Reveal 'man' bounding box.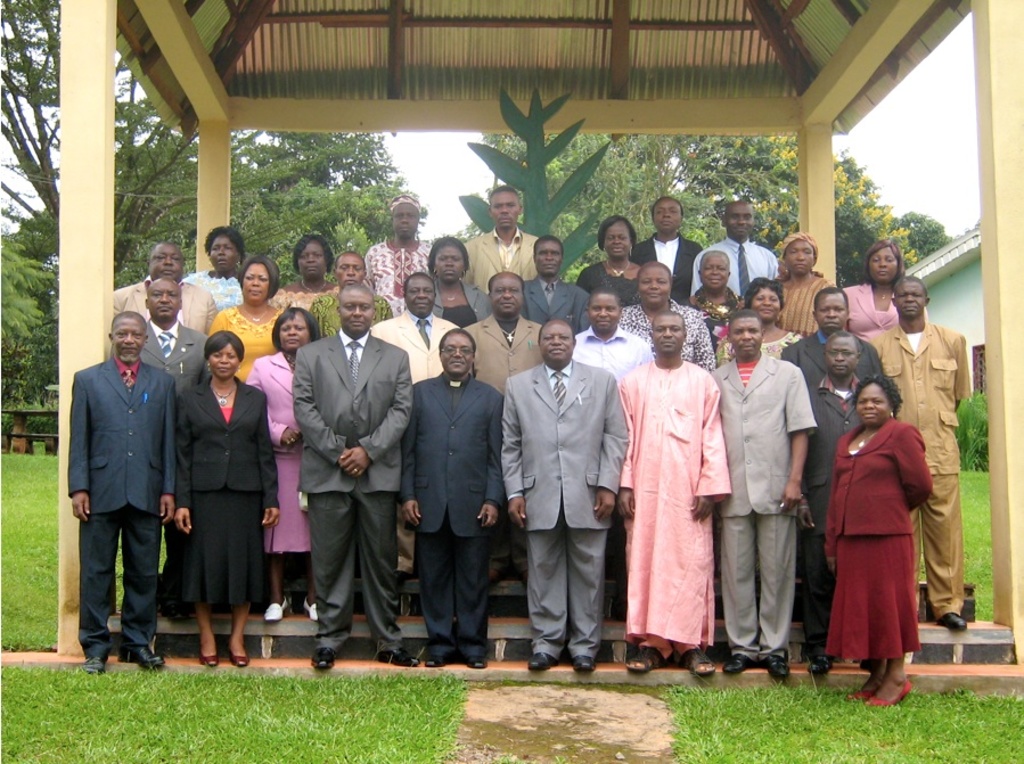
Revealed: Rect(294, 279, 415, 667).
